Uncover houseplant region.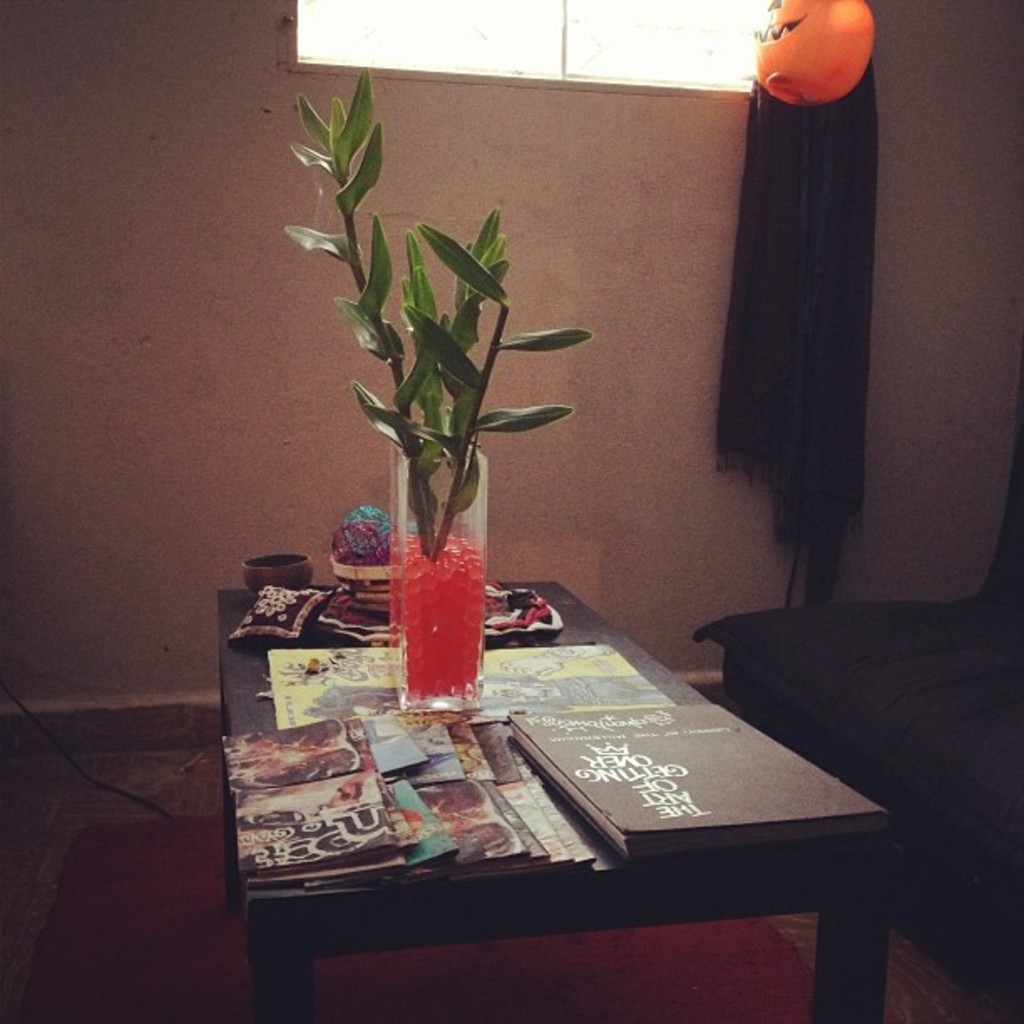
Uncovered: detection(263, 72, 601, 714).
